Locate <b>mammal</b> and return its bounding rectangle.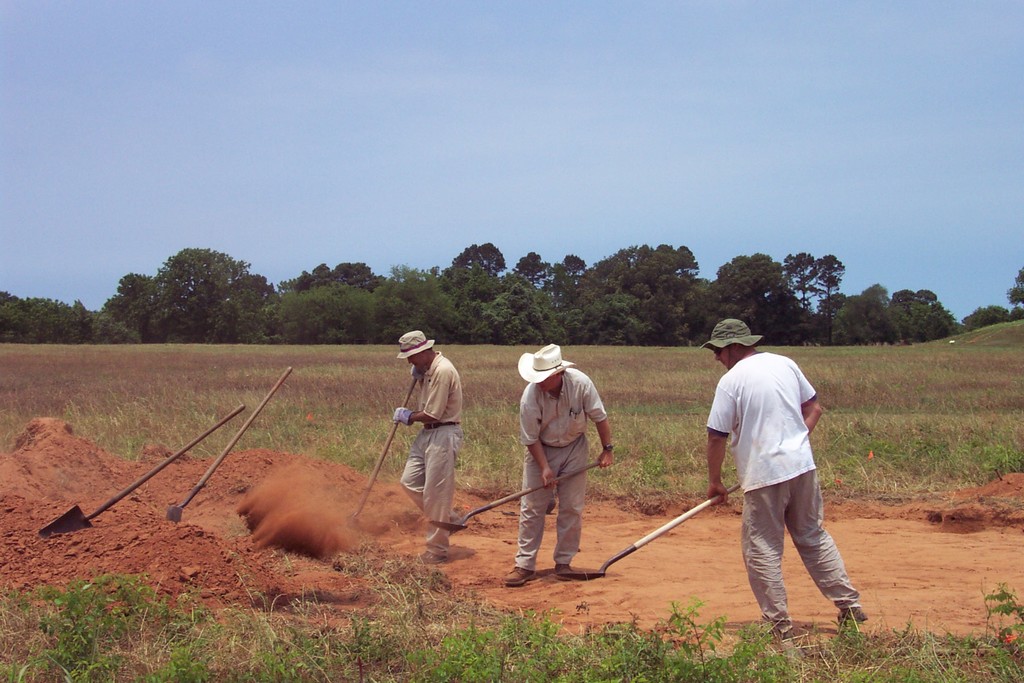
<bbox>675, 334, 850, 611</bbox>.
